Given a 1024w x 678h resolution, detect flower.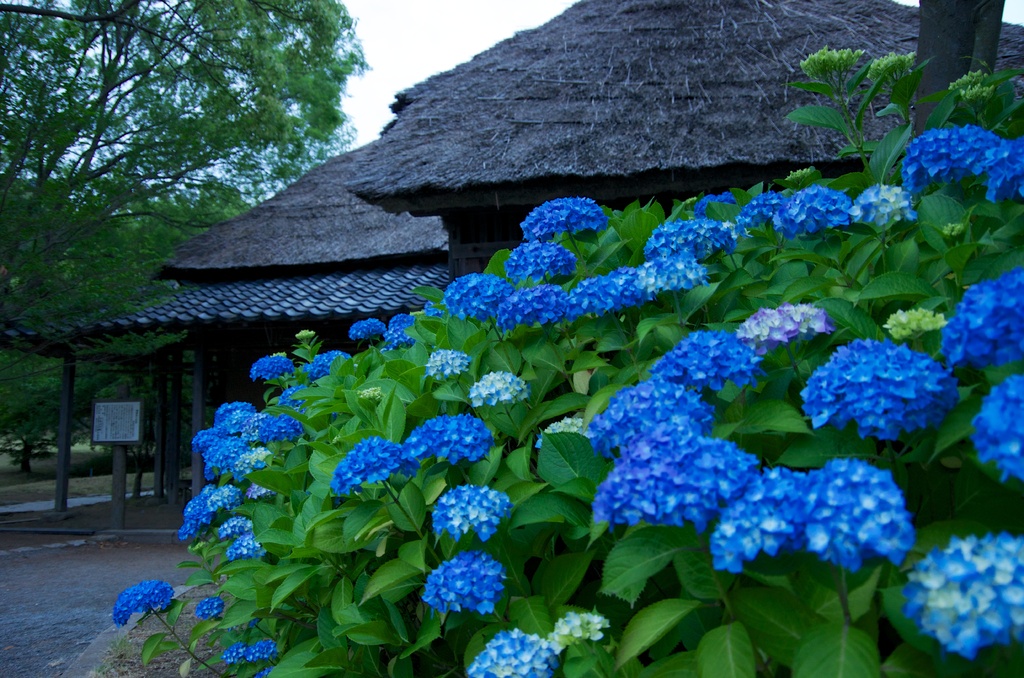
633,248,710,293.
